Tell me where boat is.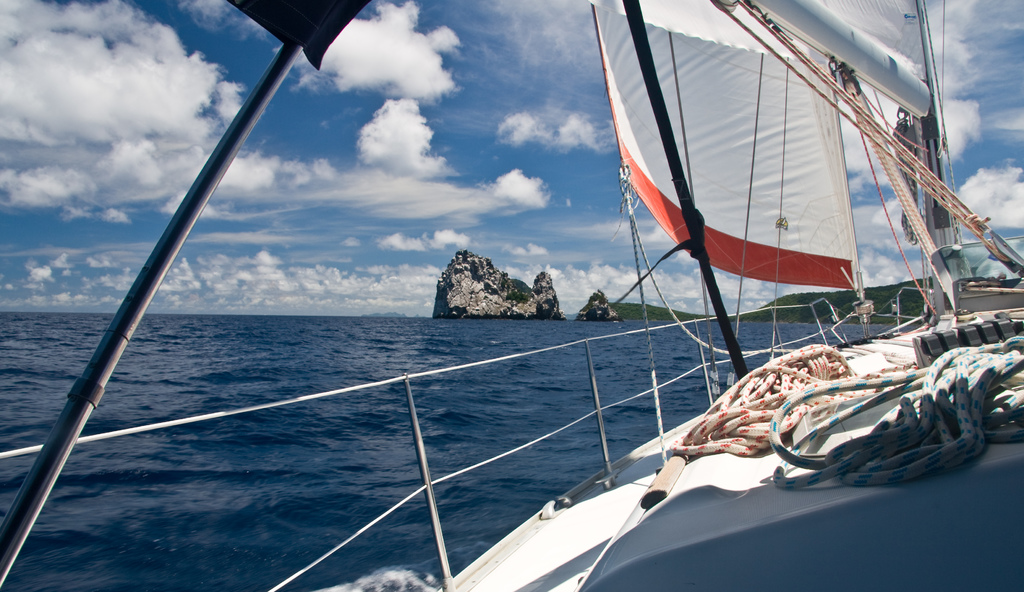
boat is at left=7, top=0, right=1023, bottom=590.
